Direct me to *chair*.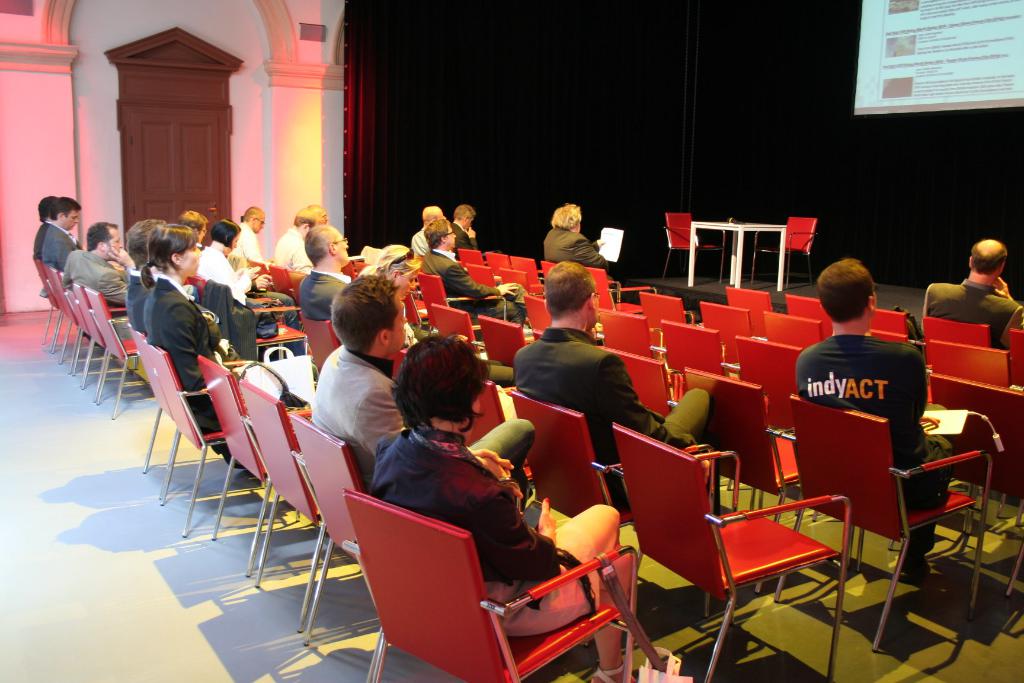
Direction: bbox(868, 307, 911, 342).
